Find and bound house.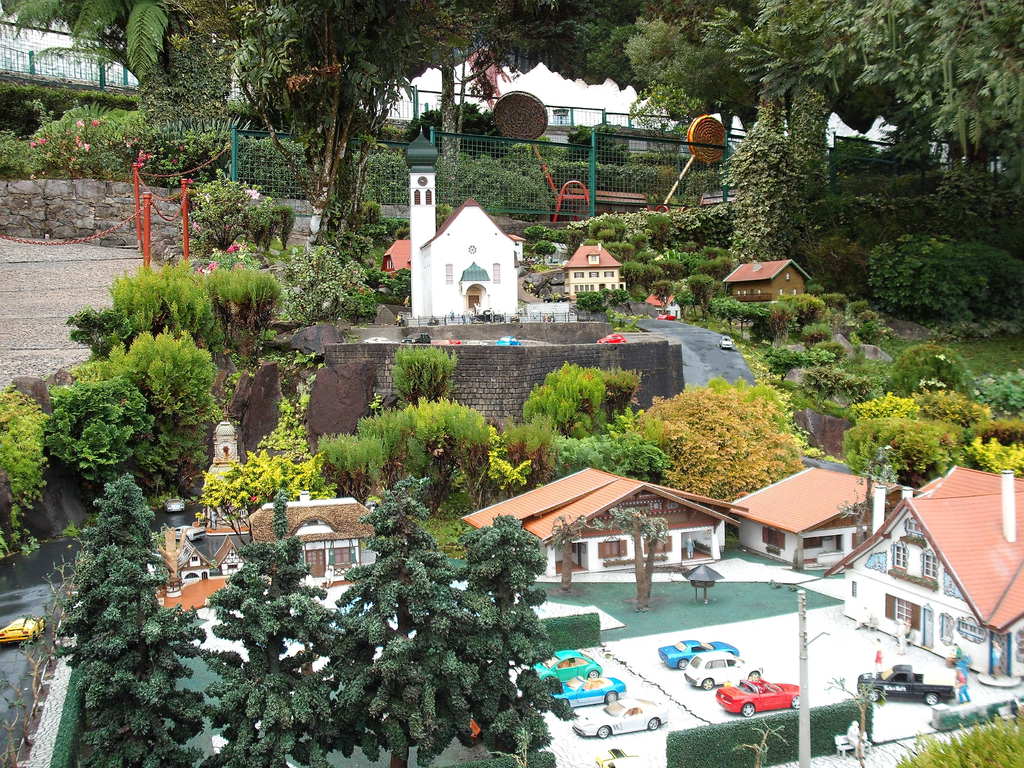
Bound: detection(251, 492, 381, 579).
